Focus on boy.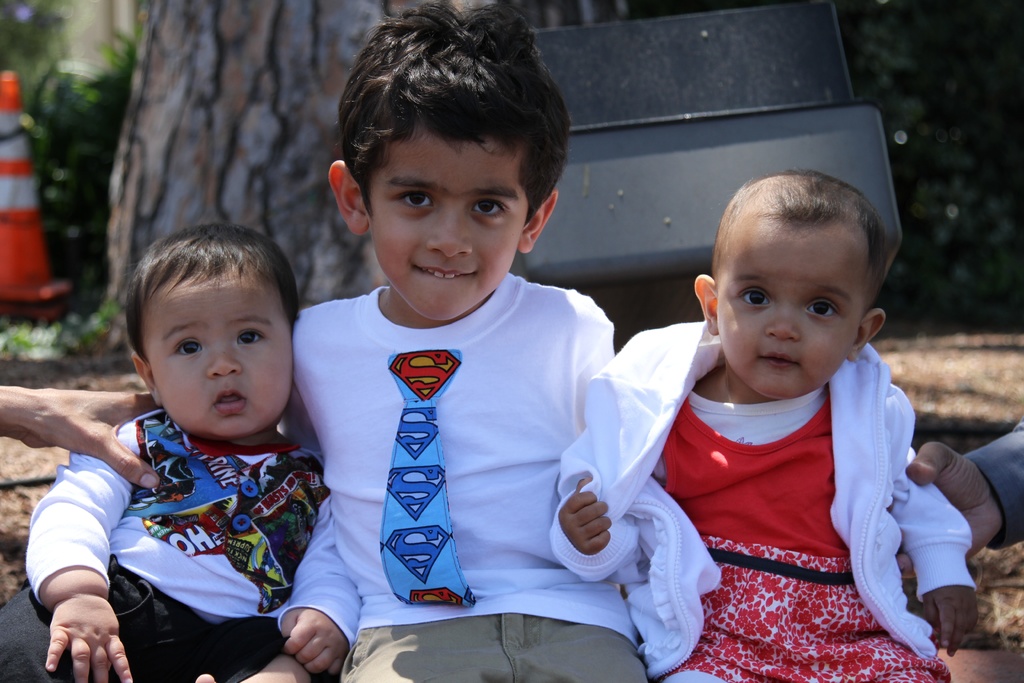
Focused at {"x1": 285, "y1": 4, "x2": 677, "y2": 682}.
